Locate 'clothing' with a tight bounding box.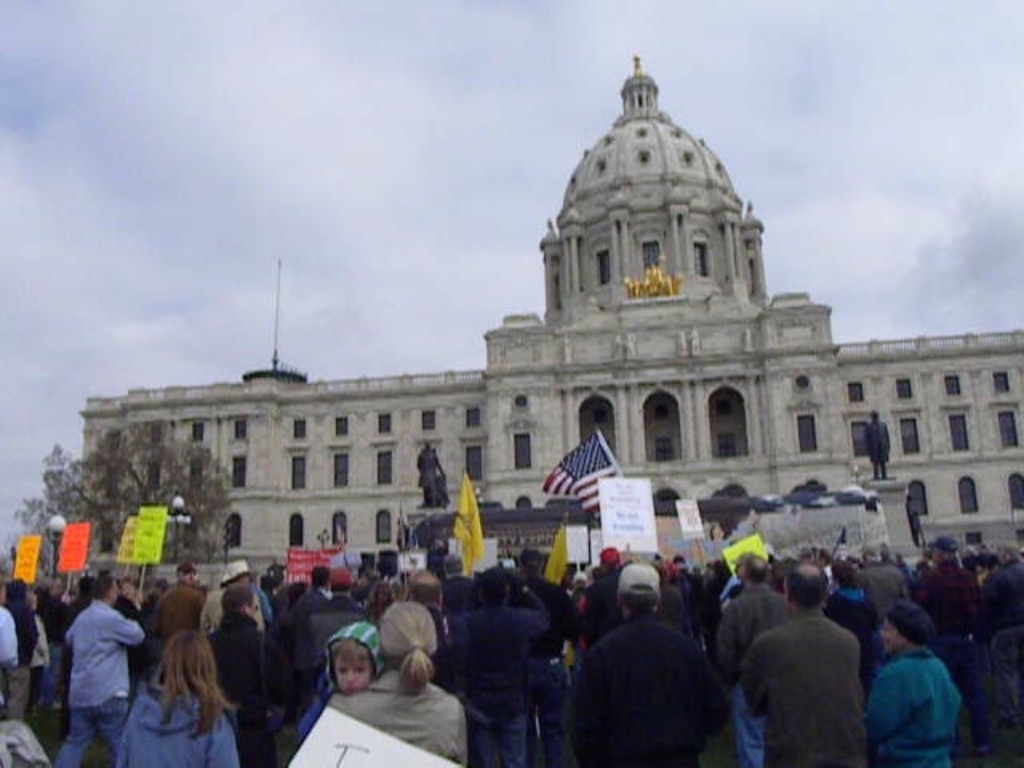
BBox(109, 685, 243, 766).
